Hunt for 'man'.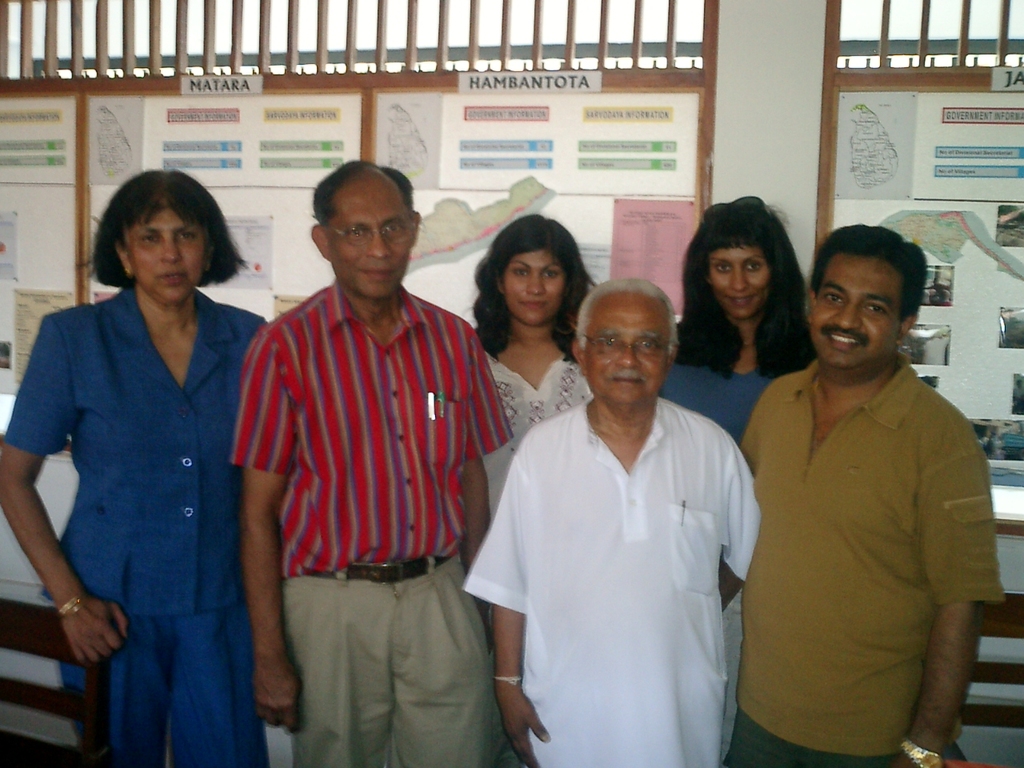
Hunted down at [left=466, top=277, right=774, bottom=767].
